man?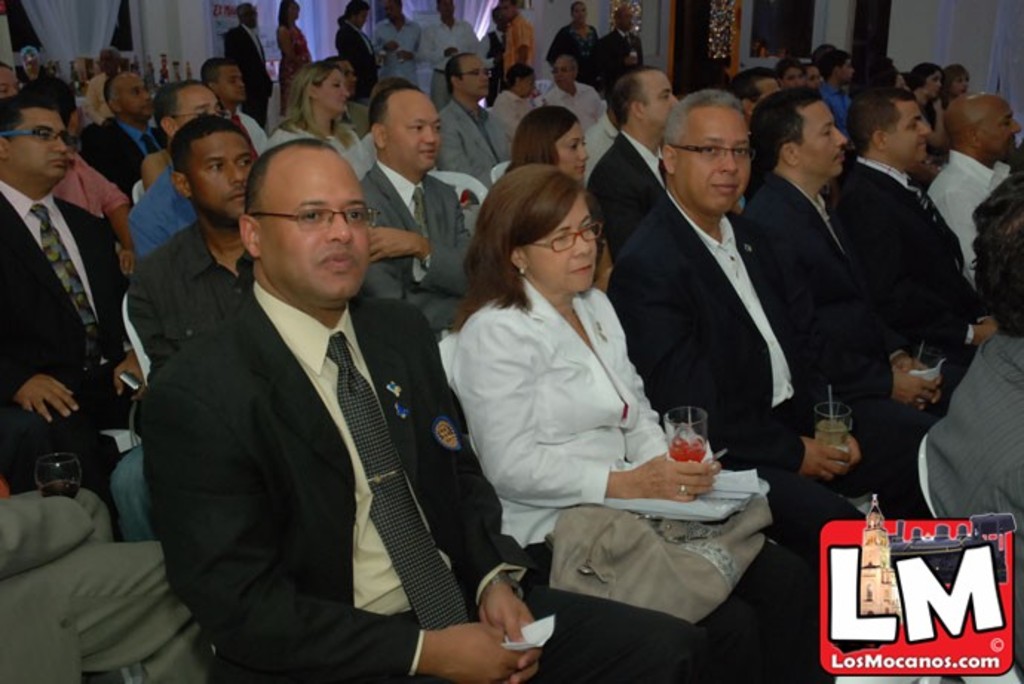
bbox=(438, 52, 522, 187)
